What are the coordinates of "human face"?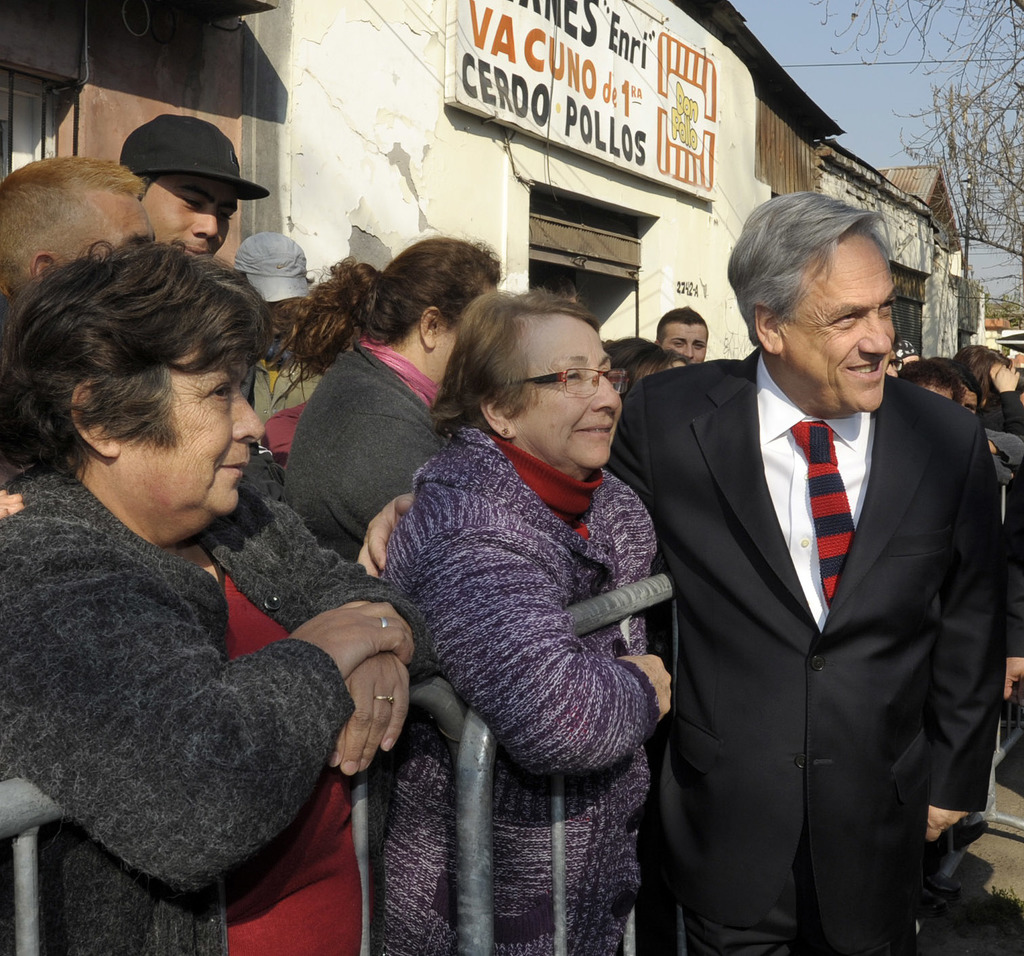
(x1=92, y1=196, x2=158, y2=255).
